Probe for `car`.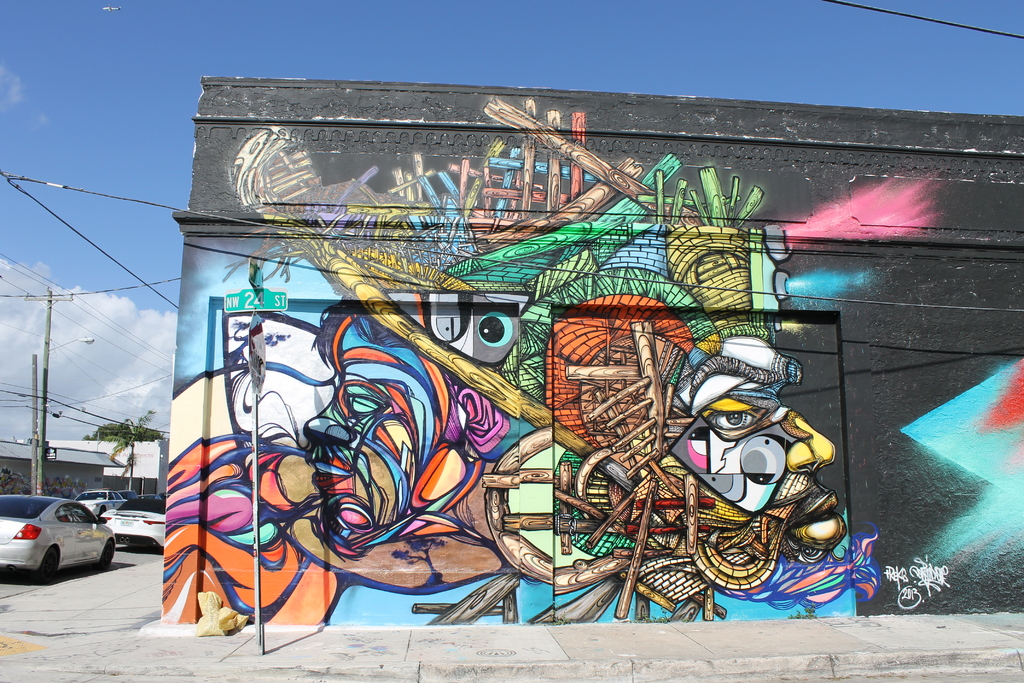
Probe result: (118, 490, 135, 502).
